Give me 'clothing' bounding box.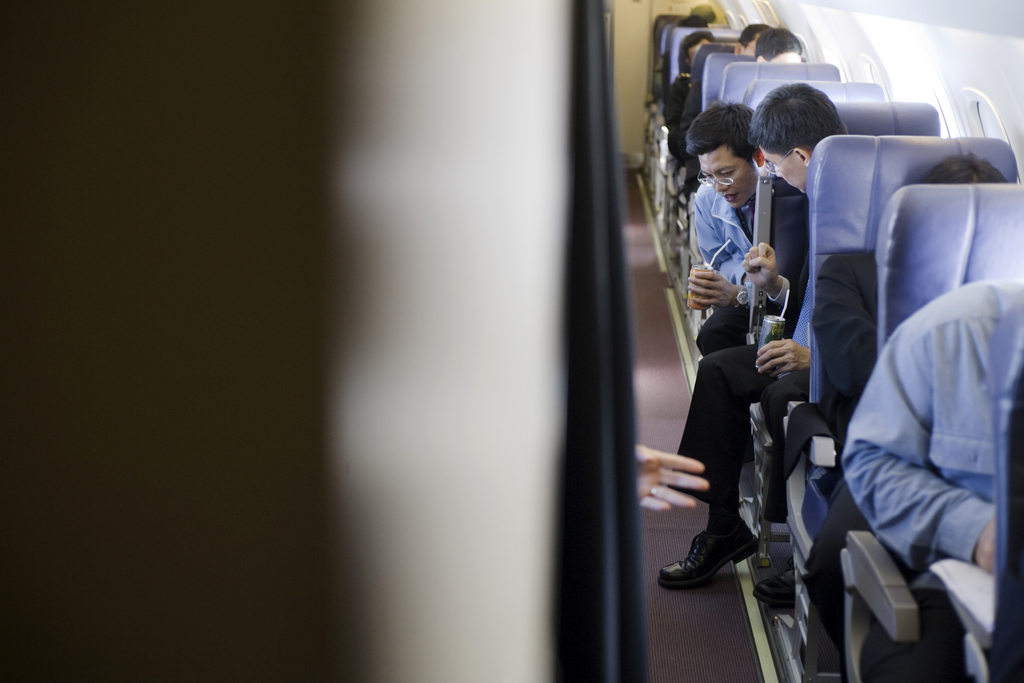
detection(843, 281, 1023, 568).
